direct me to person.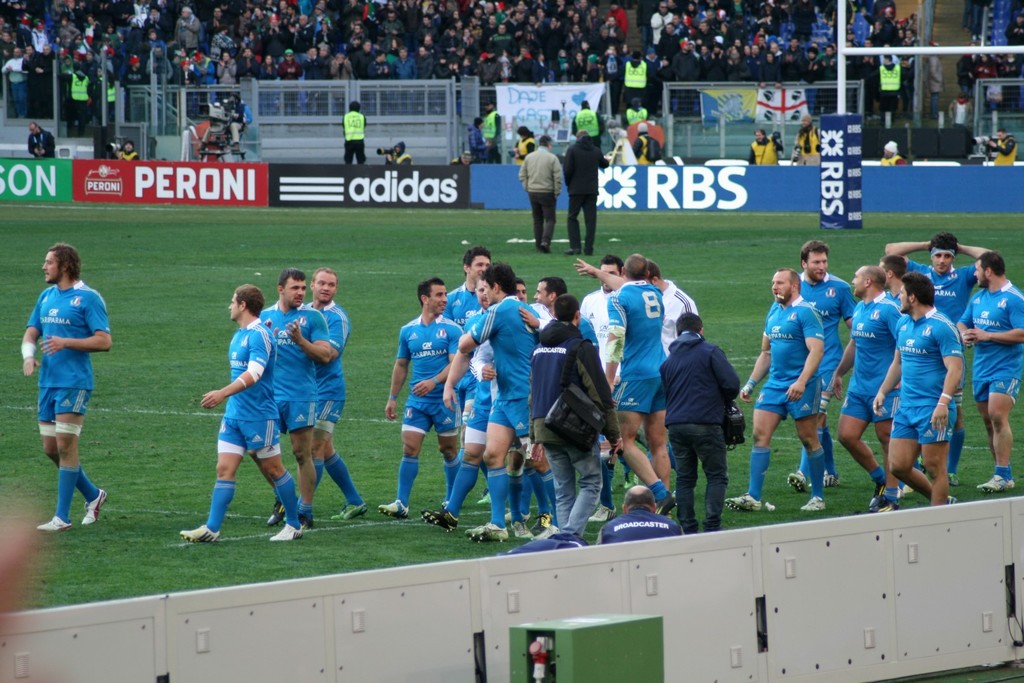
Direction: pyautogui.locateOnScreen(1001, 52, 1023, 77).
